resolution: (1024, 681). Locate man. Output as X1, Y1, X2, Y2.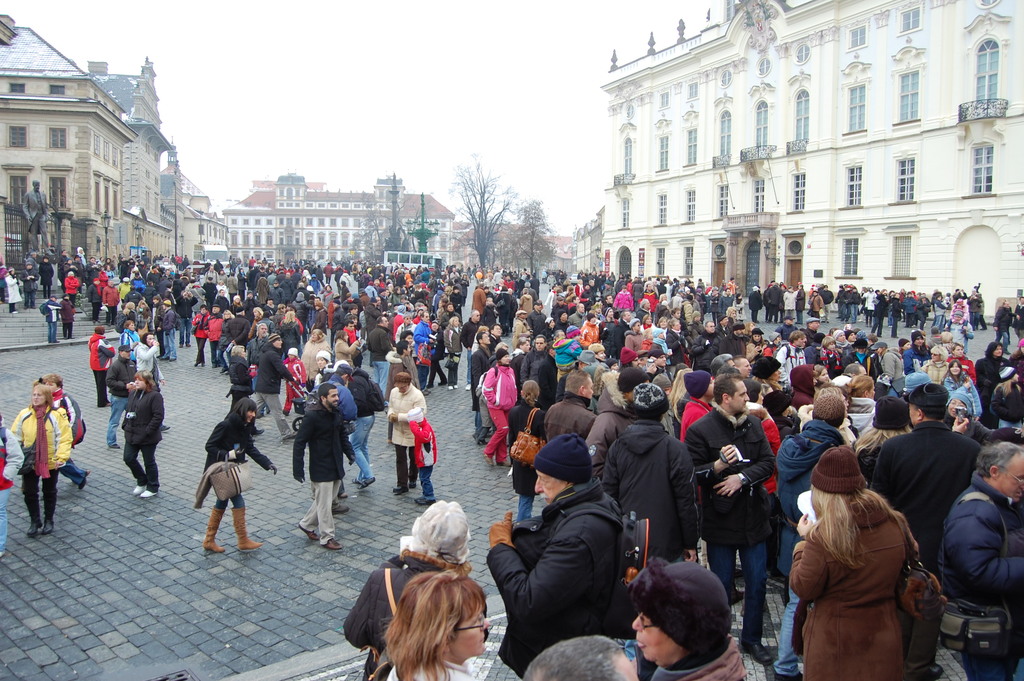
489, 441, 653, 675.
